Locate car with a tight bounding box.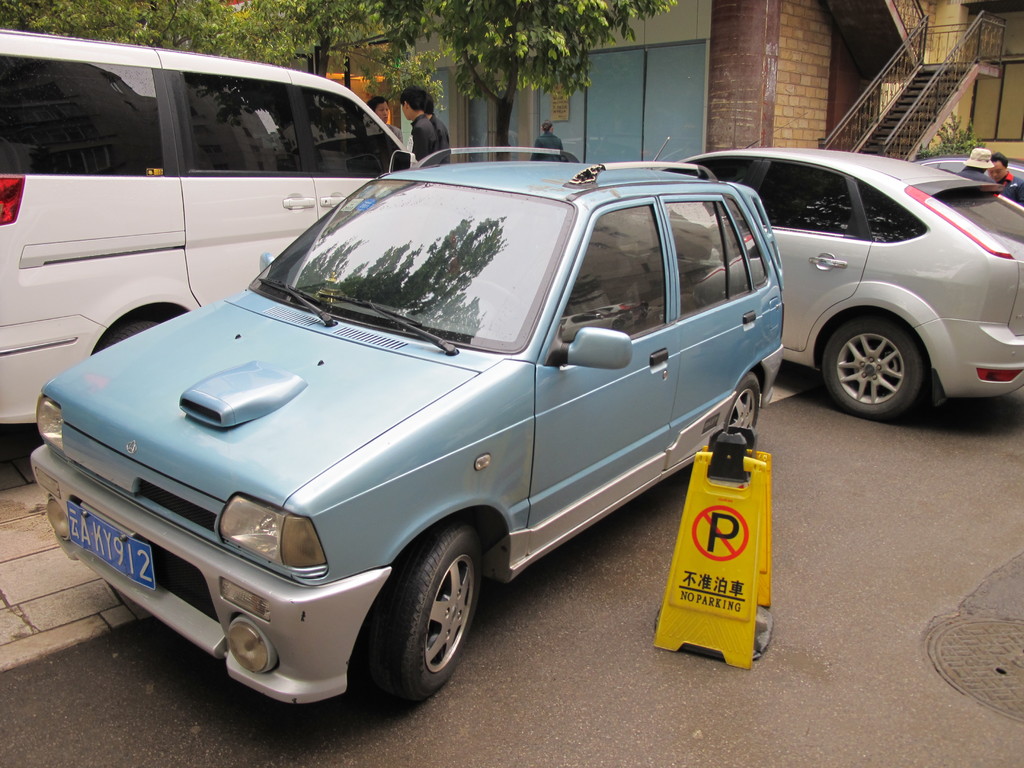
[40, 132, 810, 712].
